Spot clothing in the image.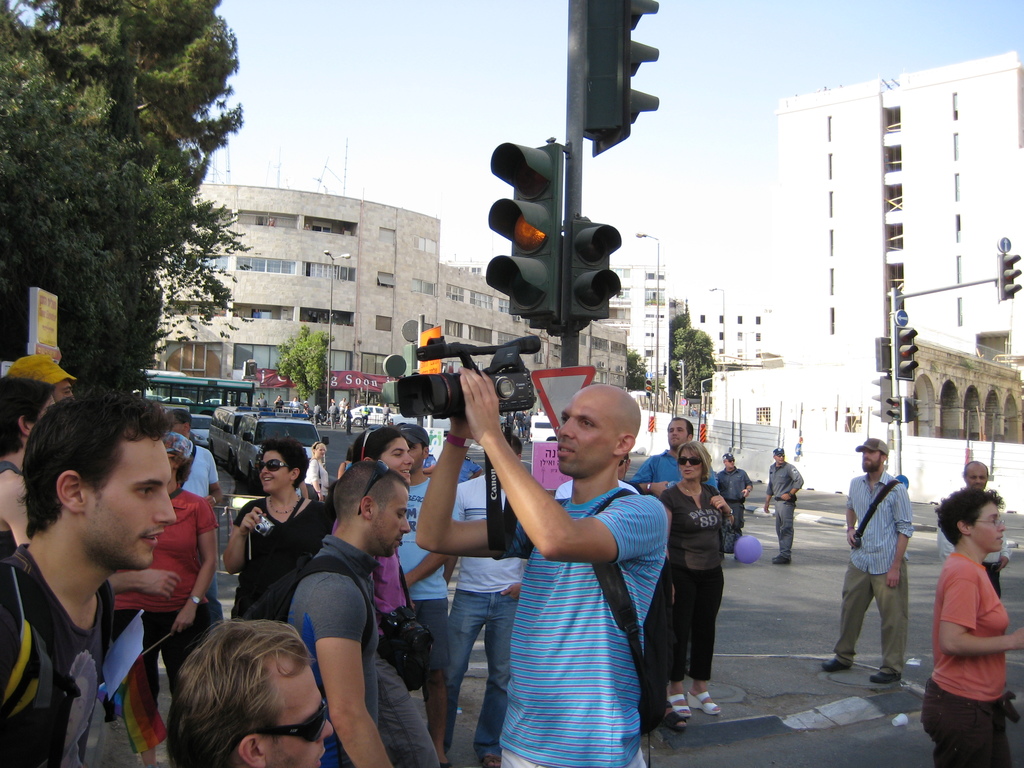
clothing found at bbox=(358, 540, 447, 767).
